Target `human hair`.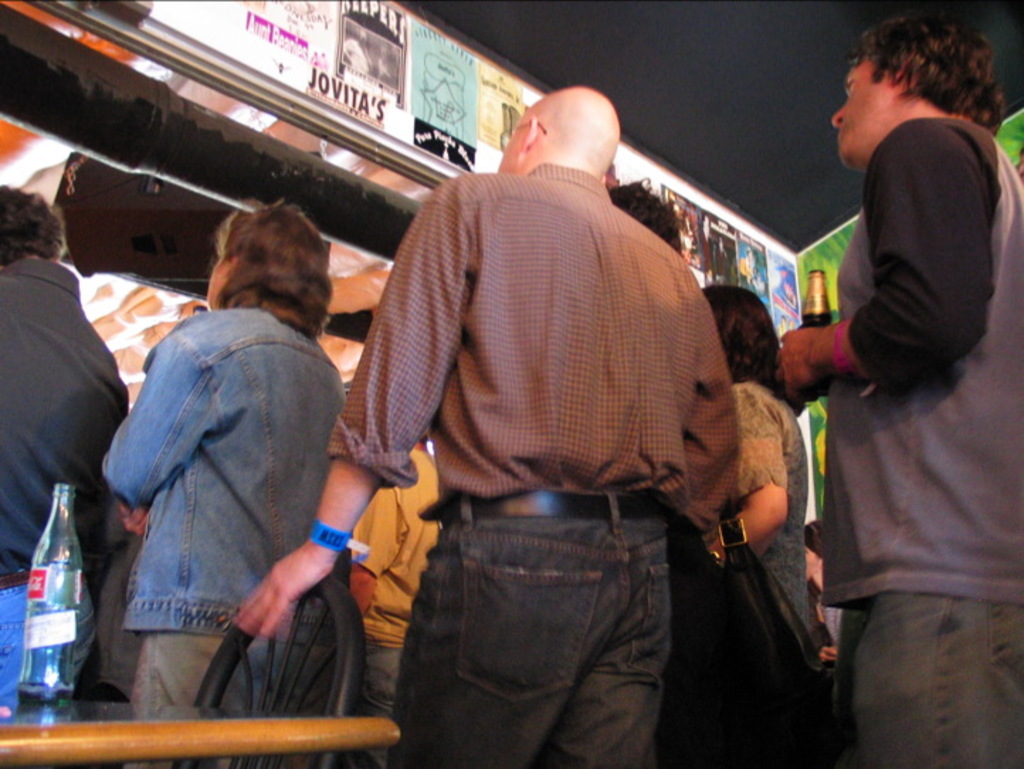
Target region: {"left": 692, "top": 280, "right": 797, "bottom": 400}.
